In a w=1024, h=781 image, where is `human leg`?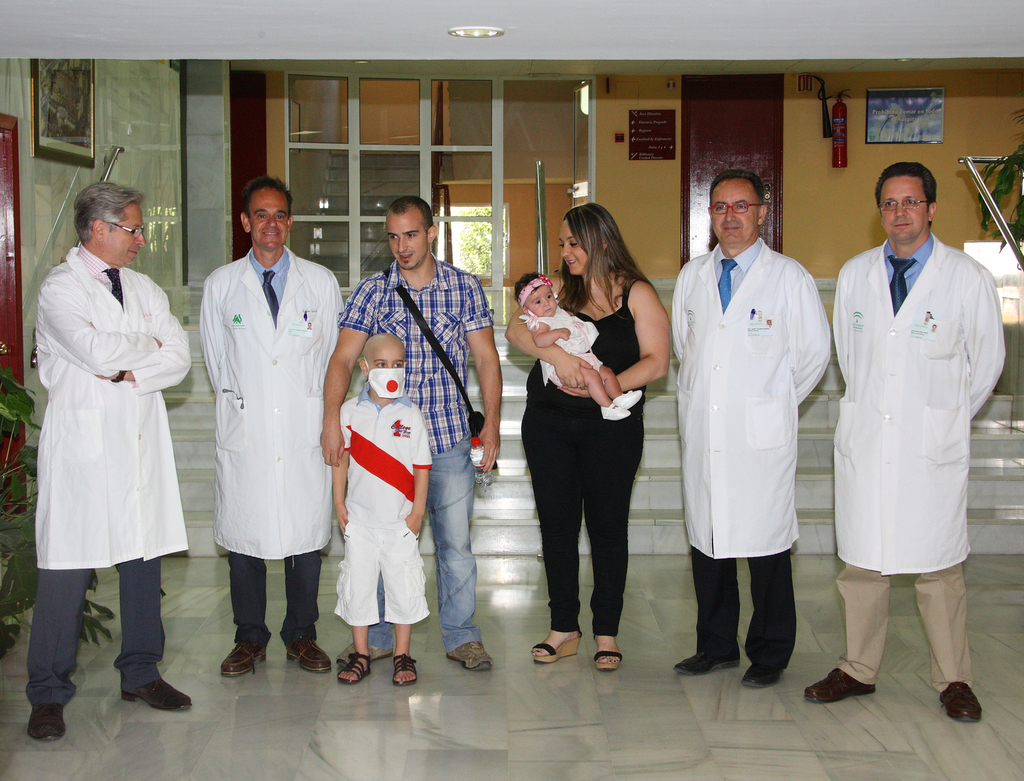
bbox=(532, 394, 578, 662).
